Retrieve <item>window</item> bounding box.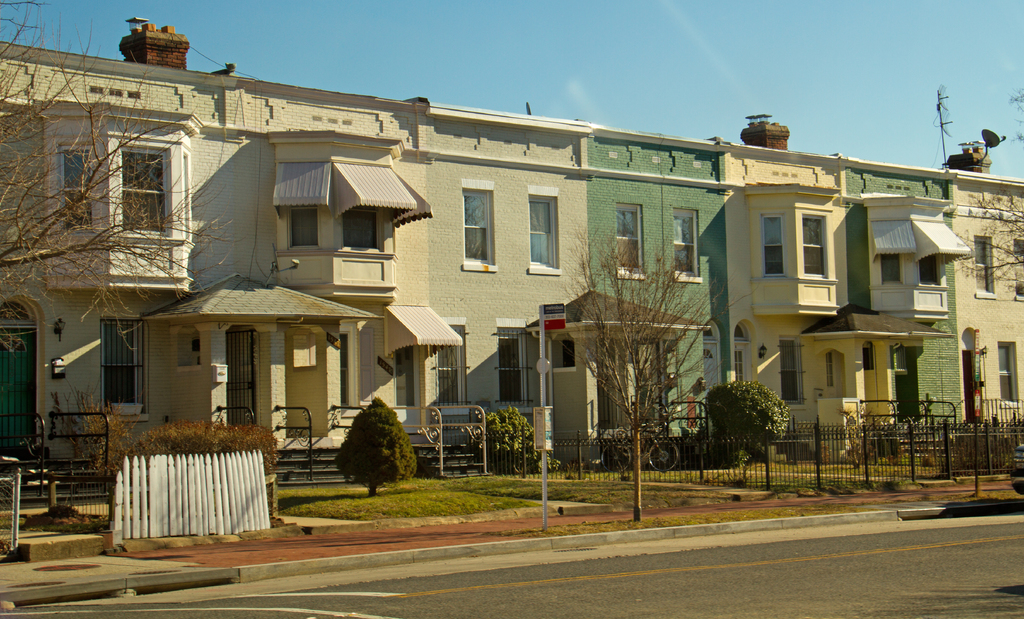
Bounding box: bbox(525, 198, 554, 270).
